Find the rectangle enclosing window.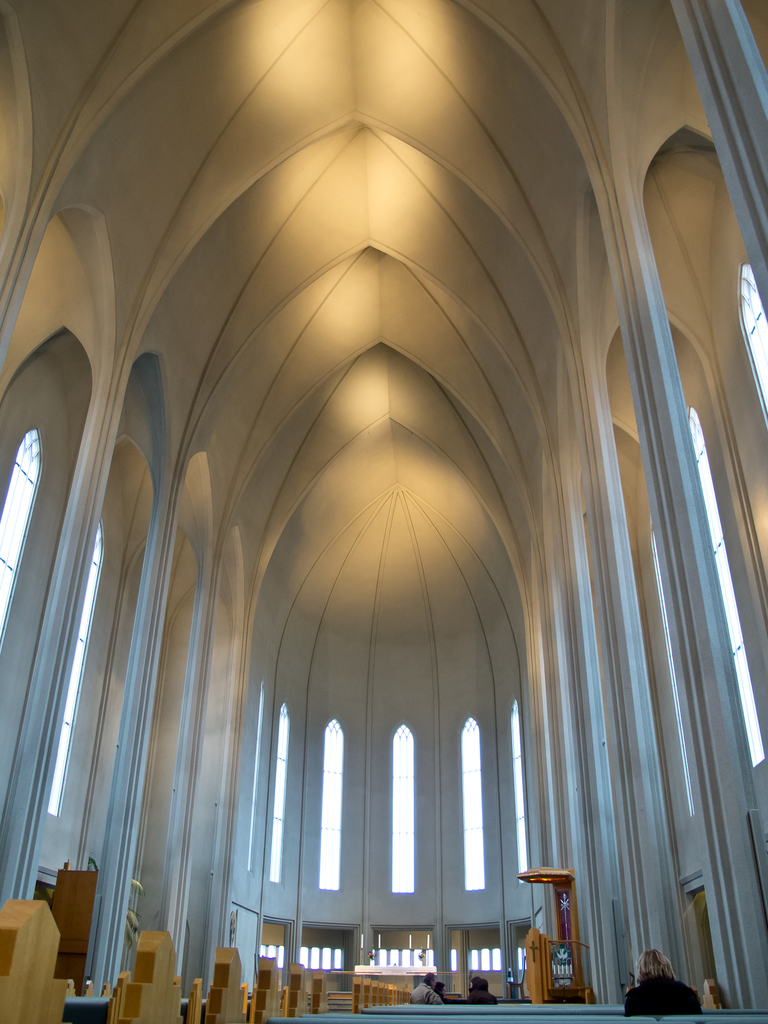
crop(460, 709, 484, 882).
